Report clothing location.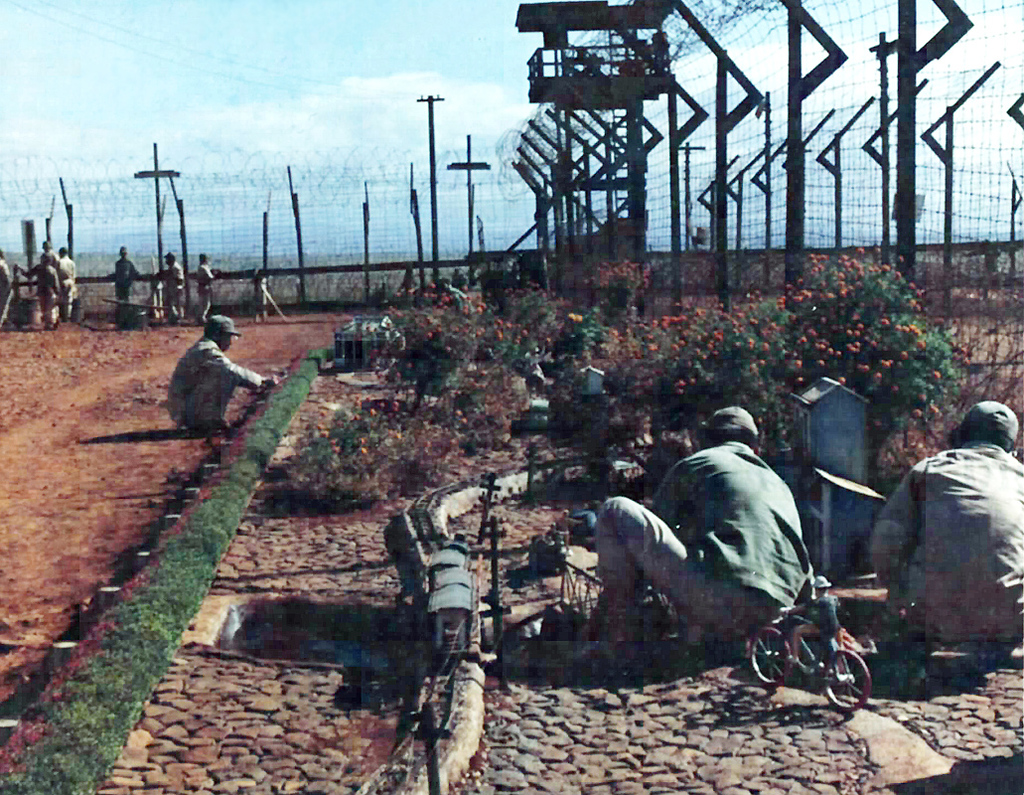
Report: (x1=56, y1=253, x2=73, y2=319).
